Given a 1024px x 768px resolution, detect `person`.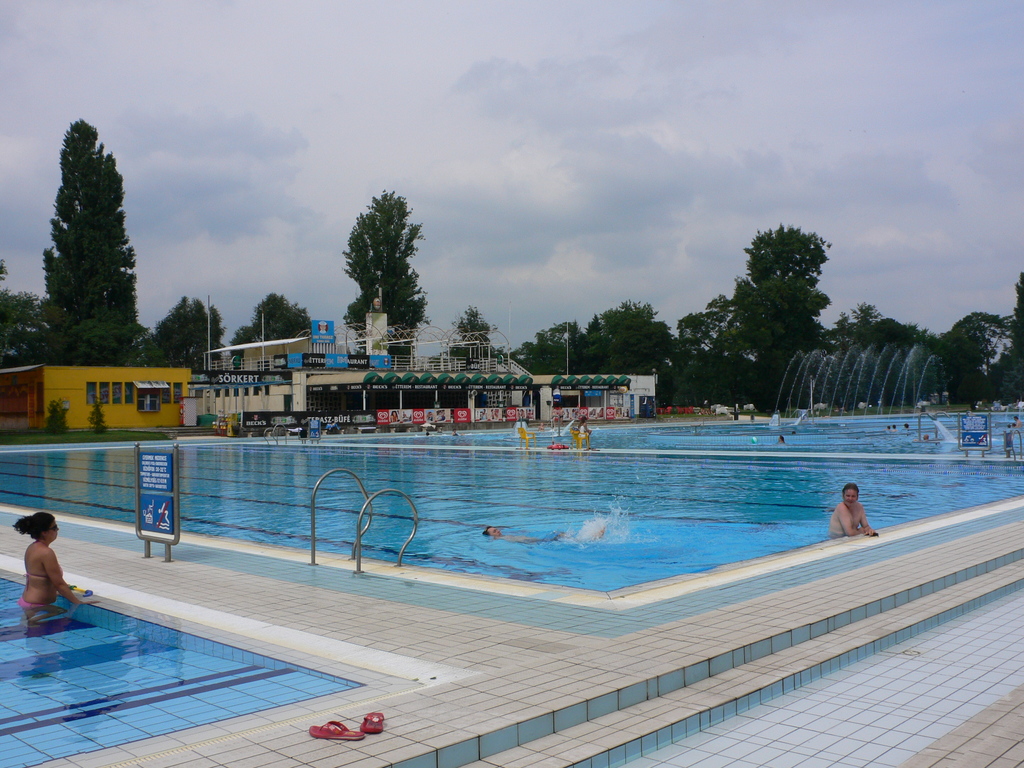
(1004,424,1010,430).
